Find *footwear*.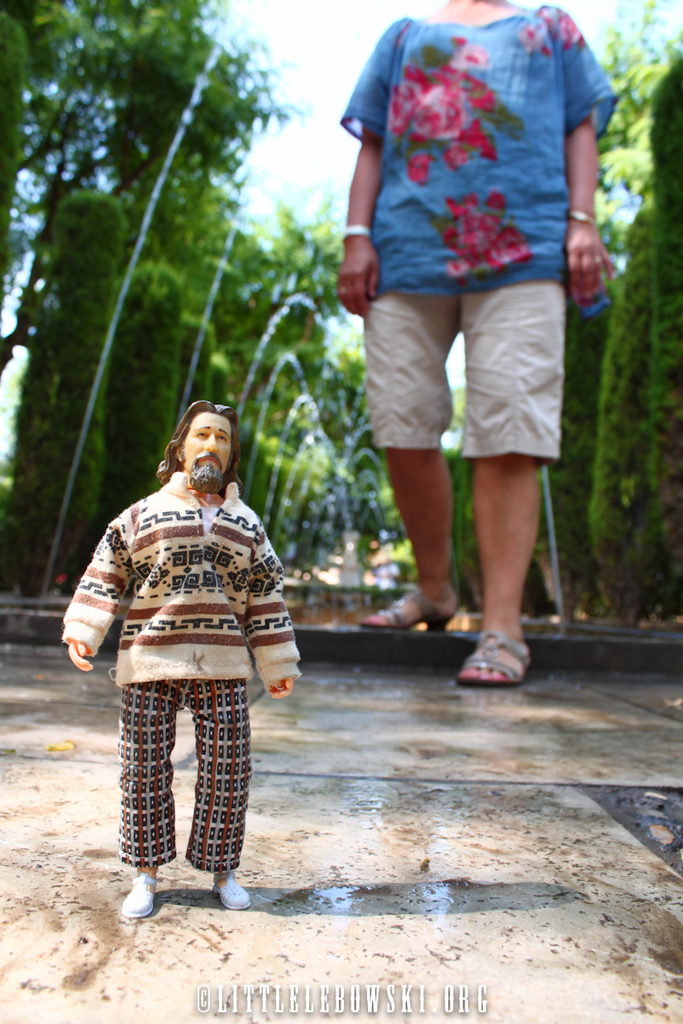
select_region(119, 871, 155, 921).
